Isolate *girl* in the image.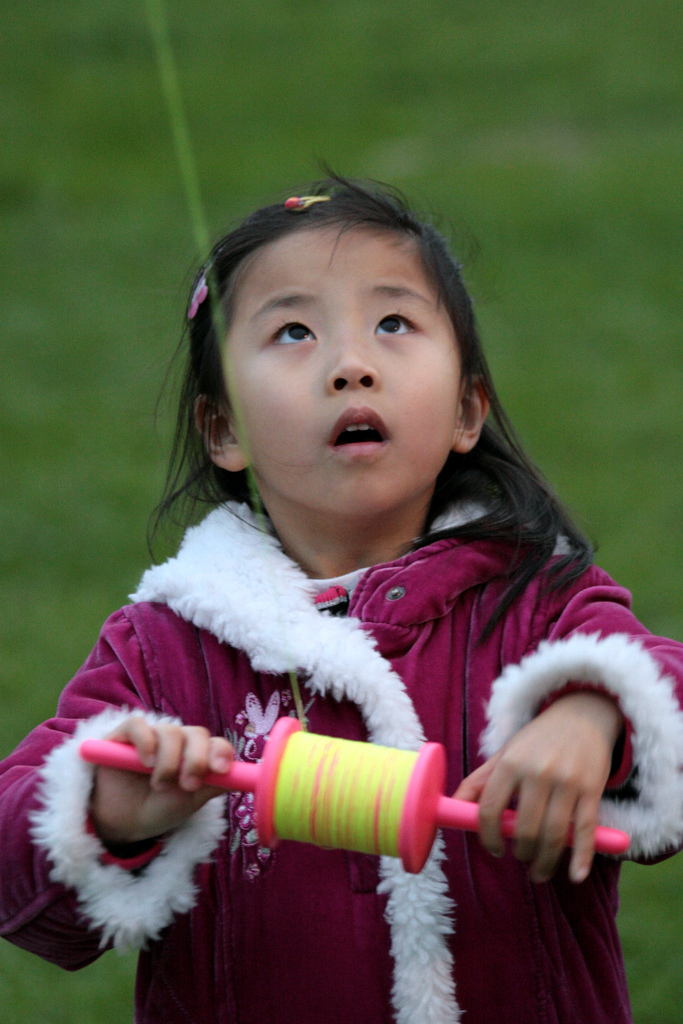
Isolated region: detection(0, 154, 682, 1023).
